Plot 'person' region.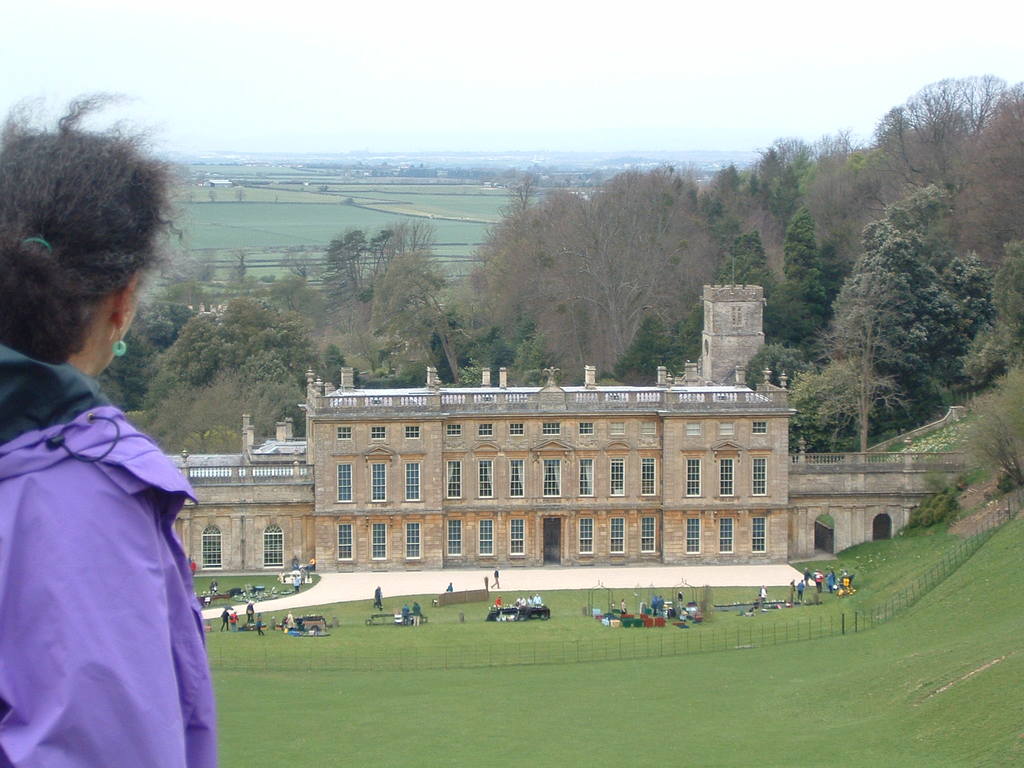
Plotted at bbox(186, 555, 193, 564).
